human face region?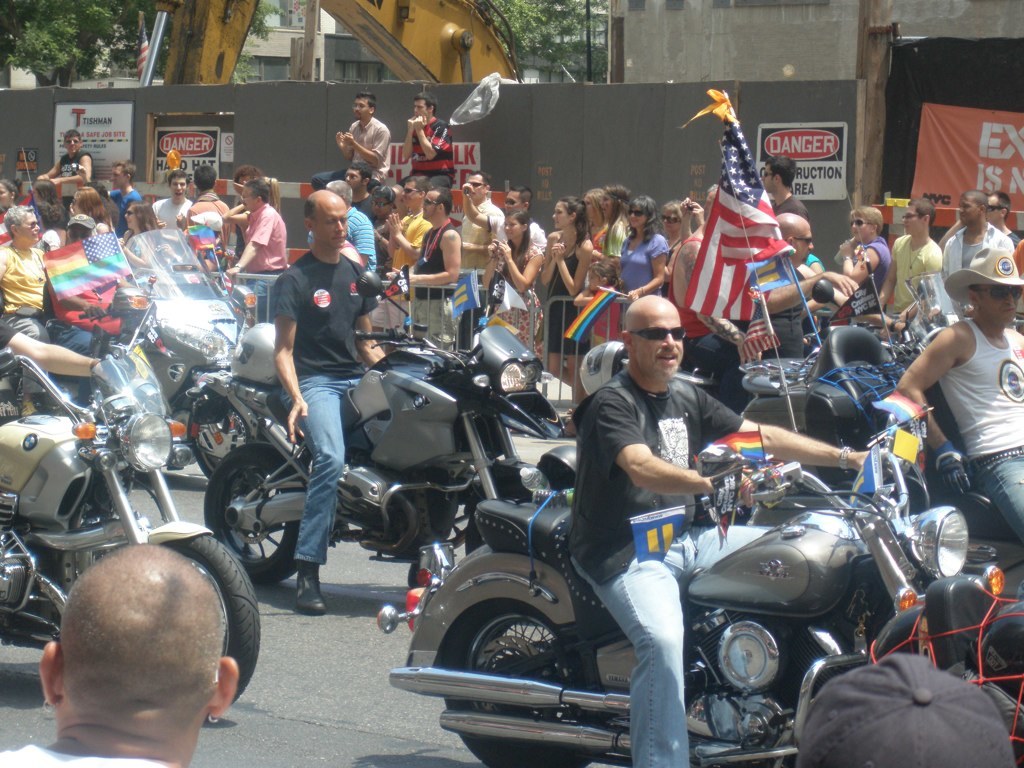
select_region(958, 196, 979, 226)
